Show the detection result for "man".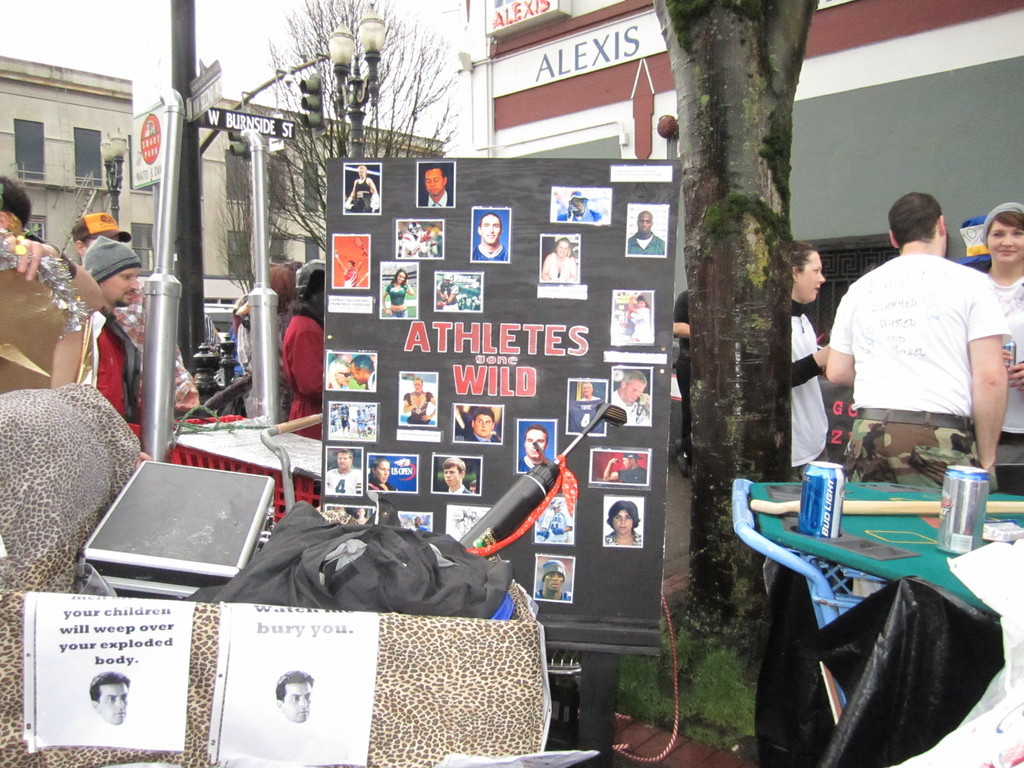
pyautogui.locateOnScreen(625, 211, 668, 259).
